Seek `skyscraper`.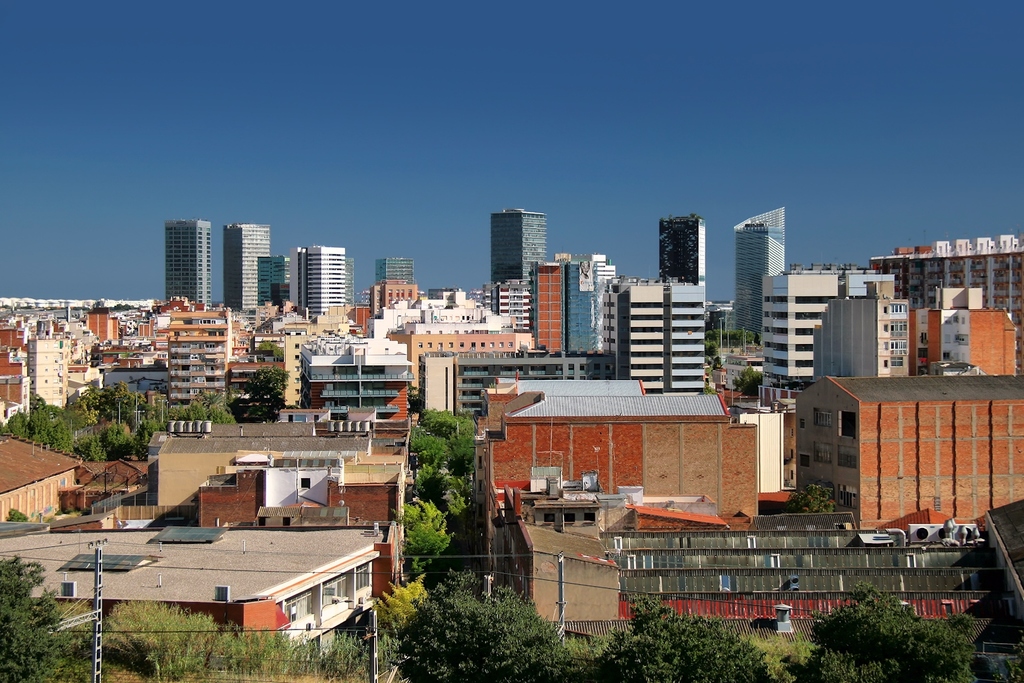
locate(730, 201, 785, 338).
